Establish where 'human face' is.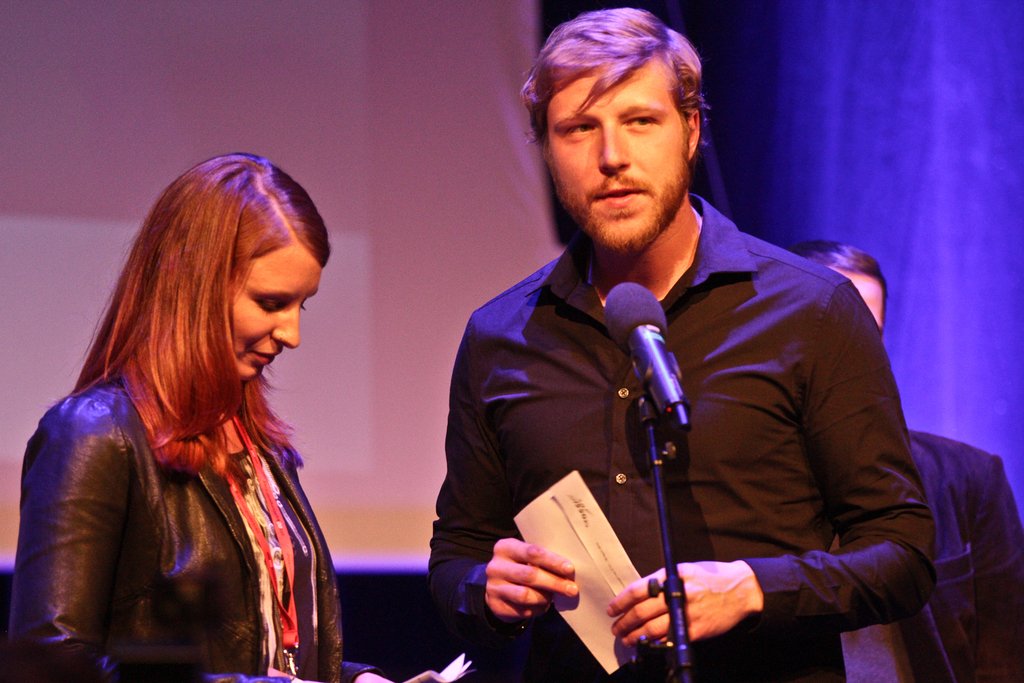
Established at left=545, top=59, right=689, bottom=248.
